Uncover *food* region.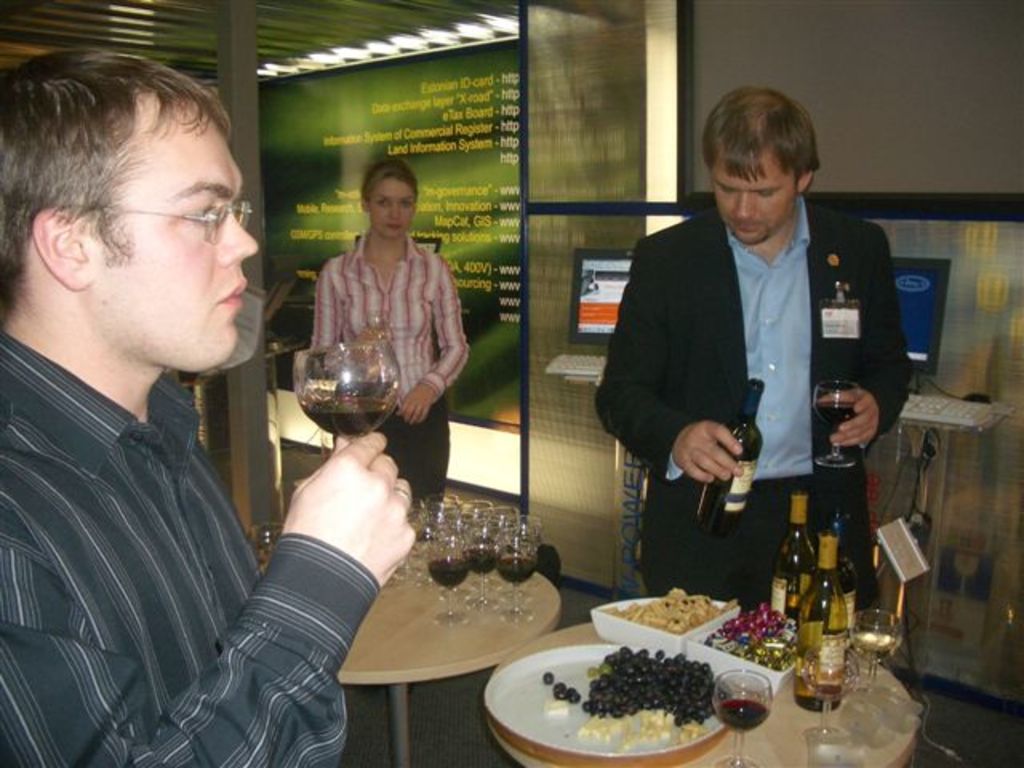
Uncovered: <box>539,666,555,691</box>.
